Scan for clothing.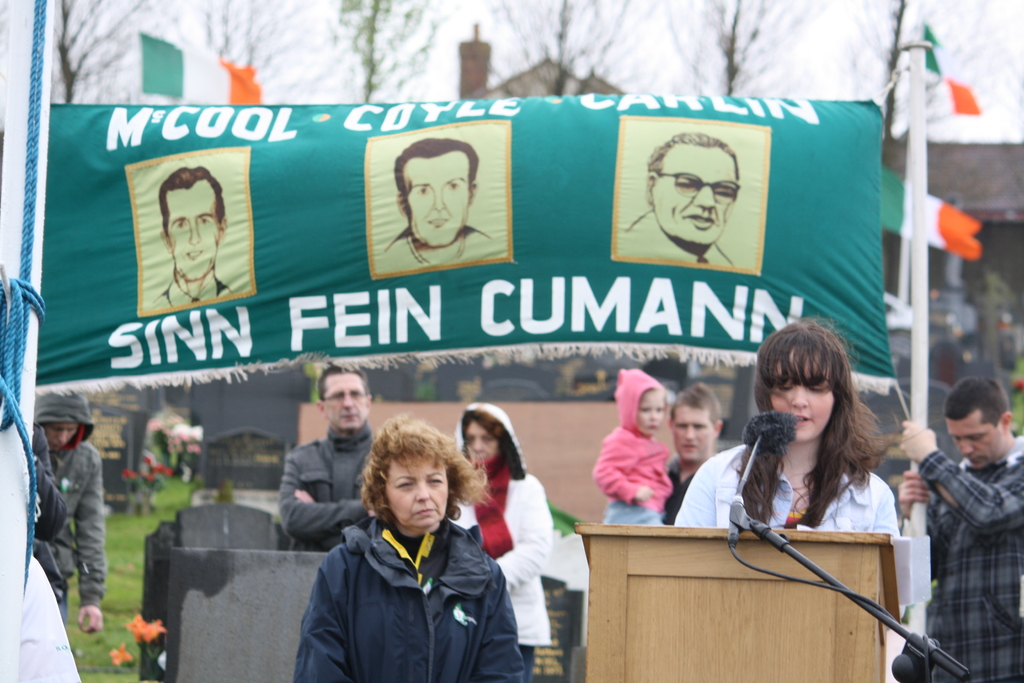
Scan result: left=278, top=415, right=380, bottom=543.
